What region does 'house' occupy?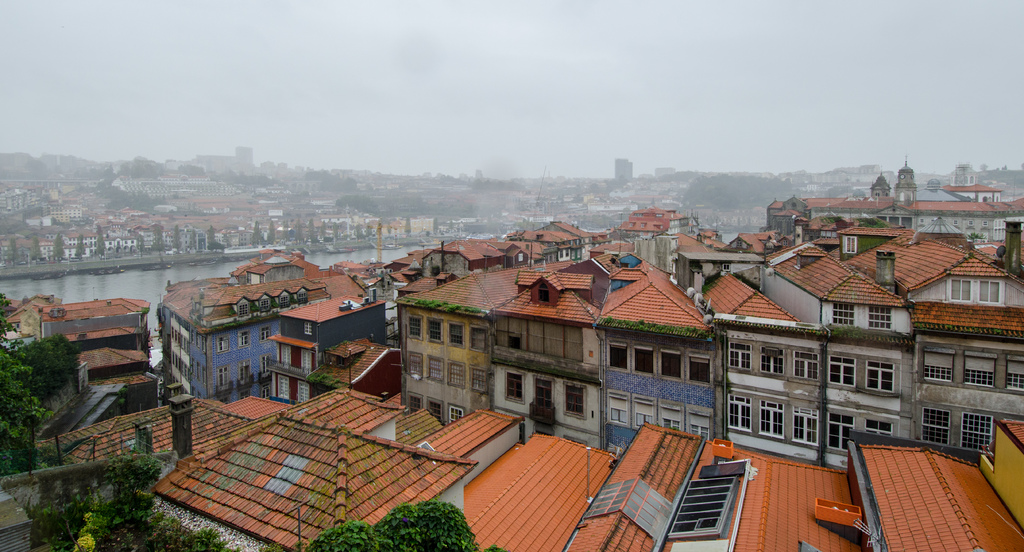
select_region(384, 231, 515, 288).
